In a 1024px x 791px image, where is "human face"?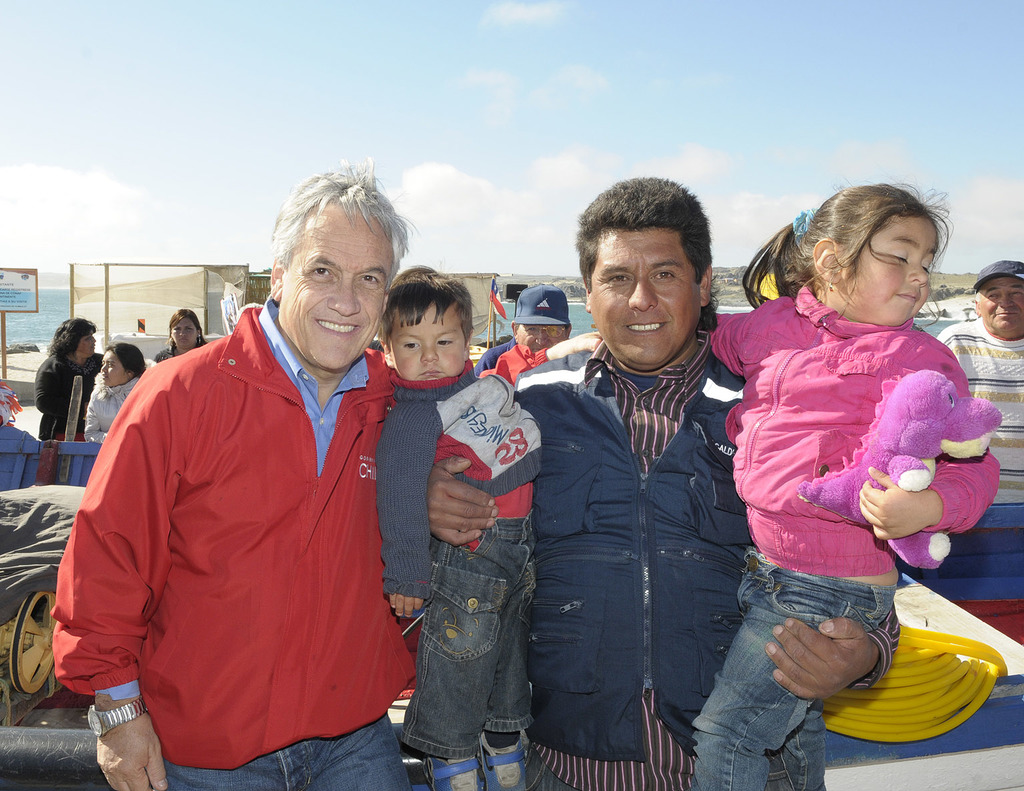
77/331/97/358.
